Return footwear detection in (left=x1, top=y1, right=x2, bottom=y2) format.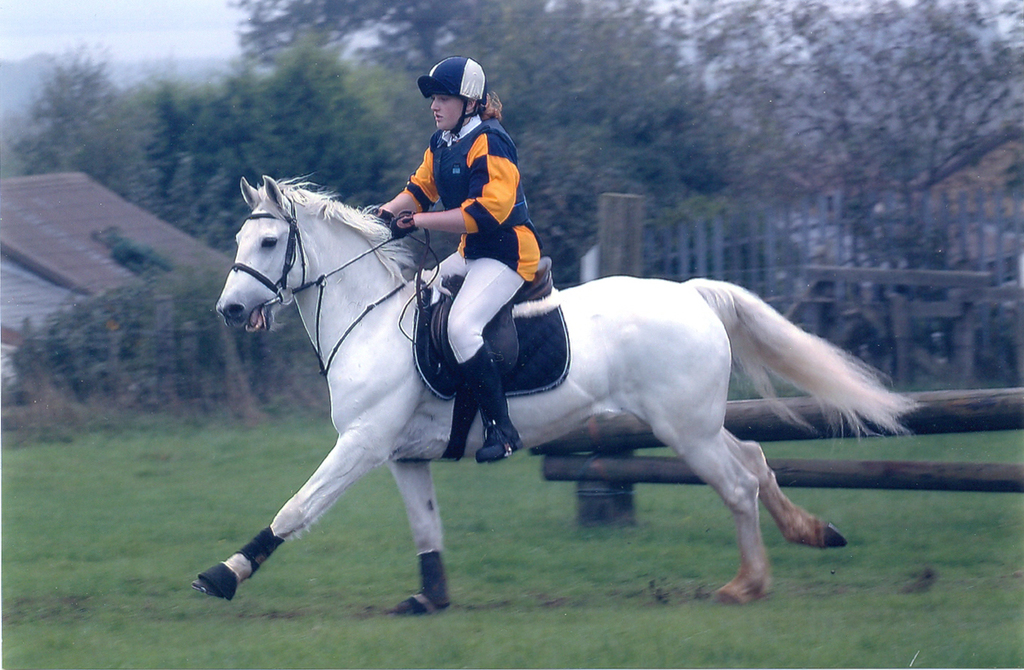
(left=474, top=341, right=524, bottom=462).
